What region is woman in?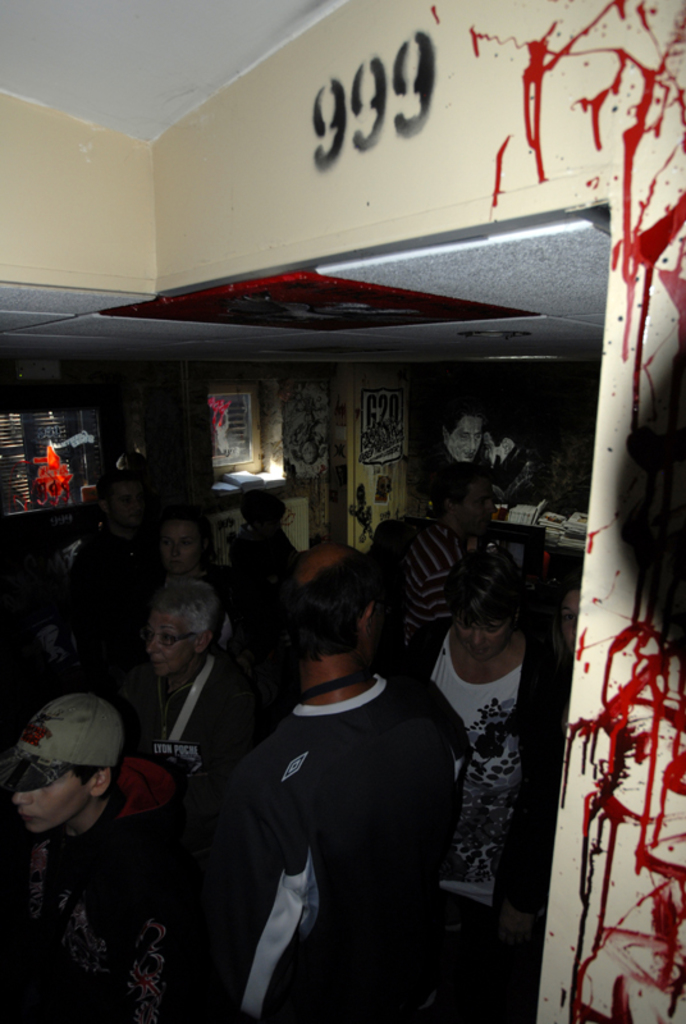
557 568 578 791.
